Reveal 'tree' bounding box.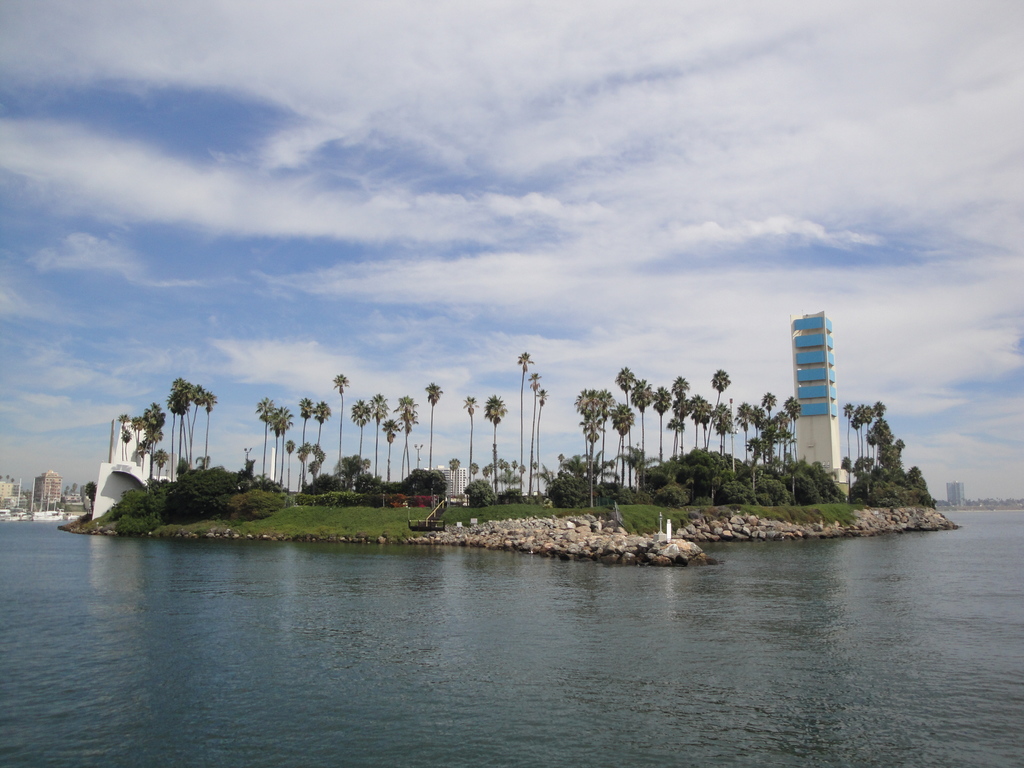
Revealed: bbox=[548, 463, 596, 509].
